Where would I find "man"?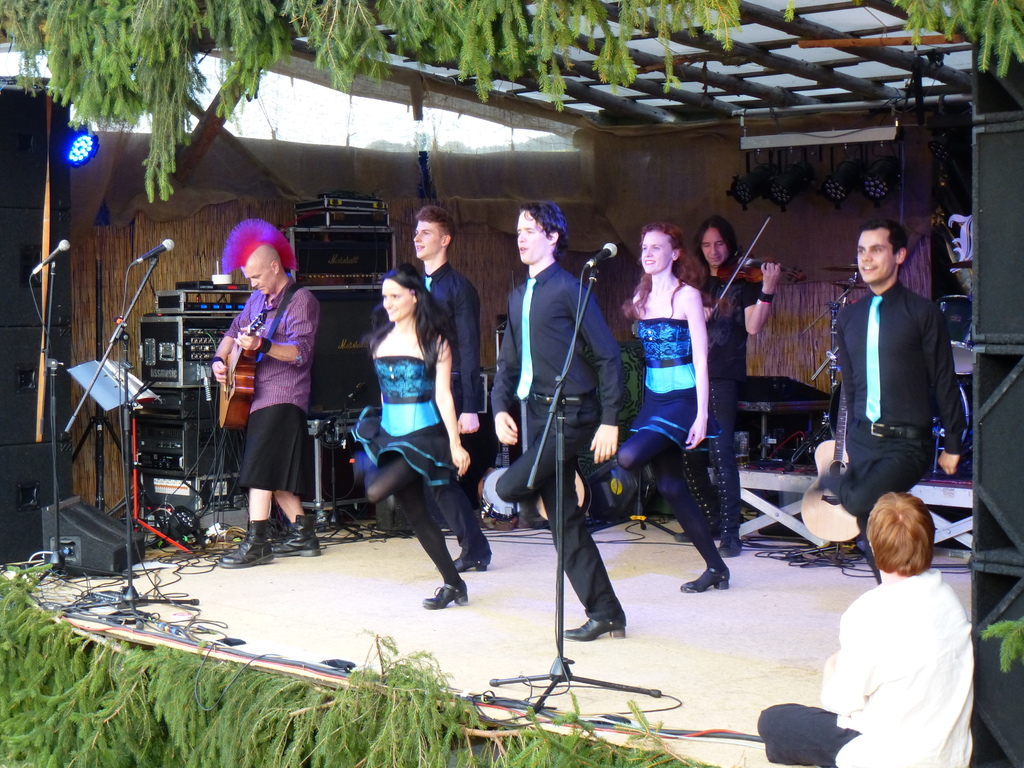
At region(758, 492, 972, 767).
